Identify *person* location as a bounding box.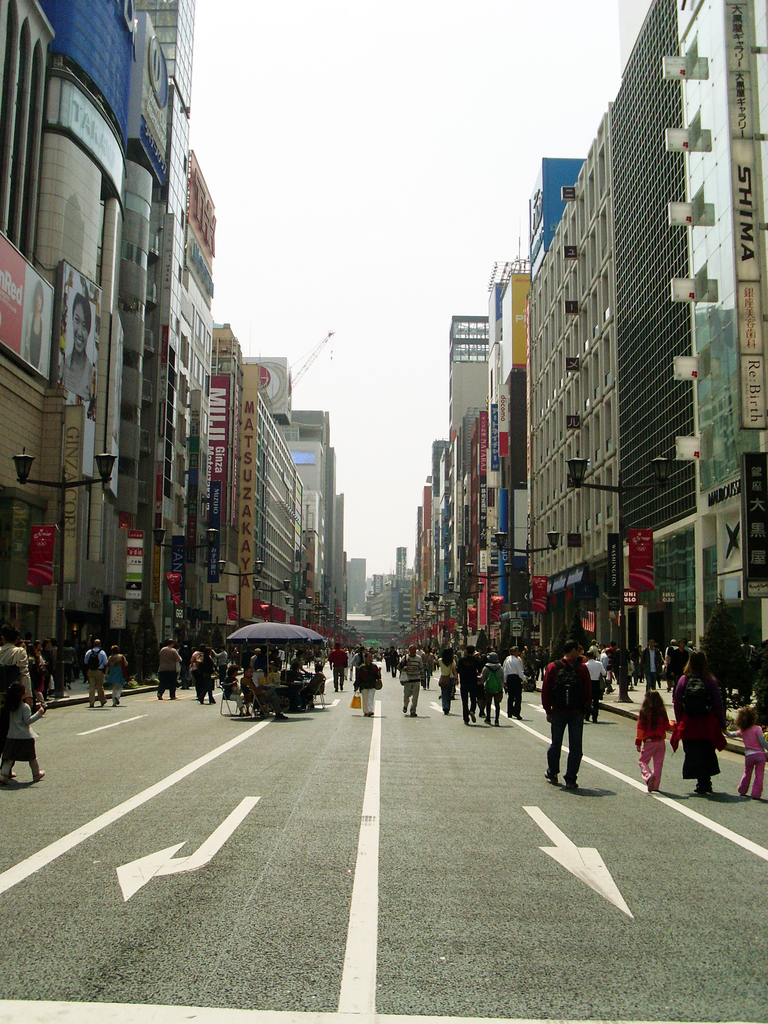
bbox=[0, 682, 43, 781].
